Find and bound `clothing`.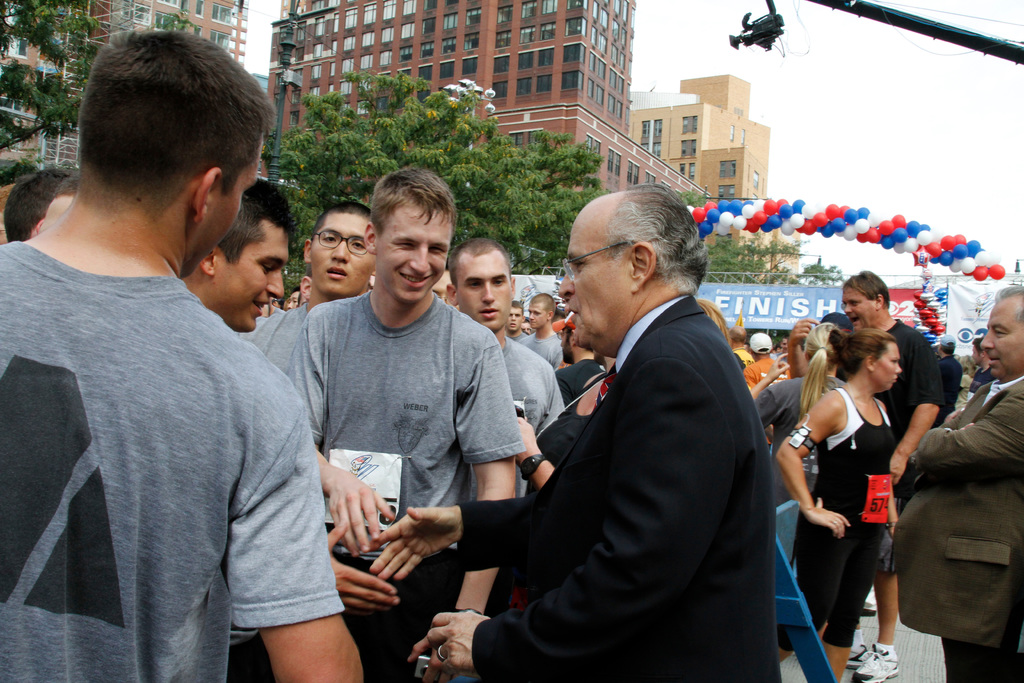
Bound: bbox=(244, 299, 308, 682).
